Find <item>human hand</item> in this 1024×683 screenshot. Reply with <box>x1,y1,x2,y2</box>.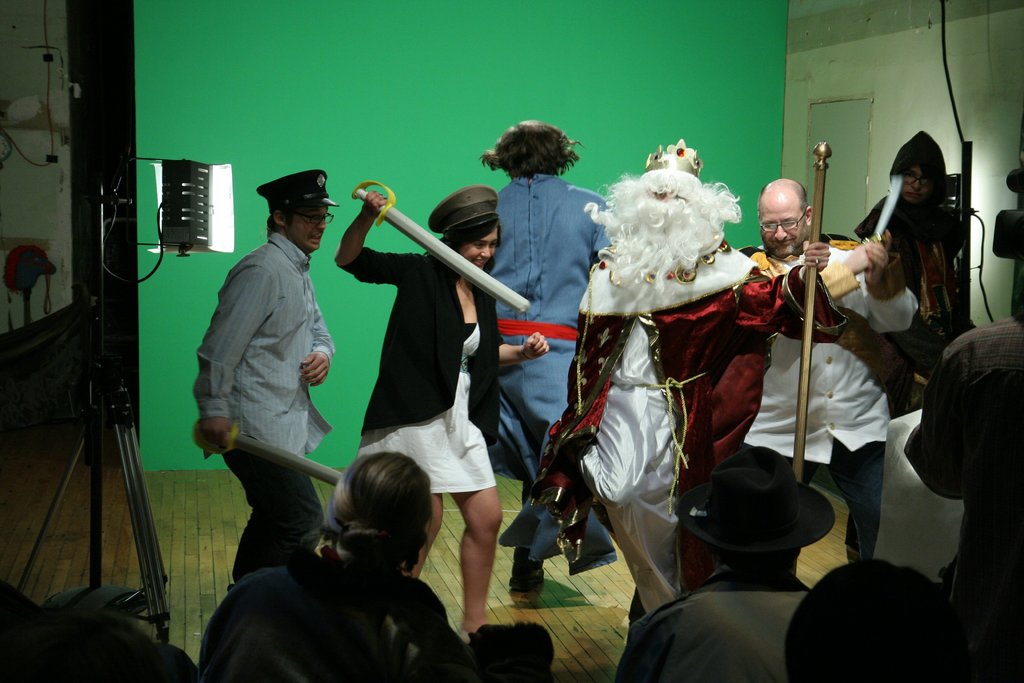
<box>845,243,870,273</box>.
